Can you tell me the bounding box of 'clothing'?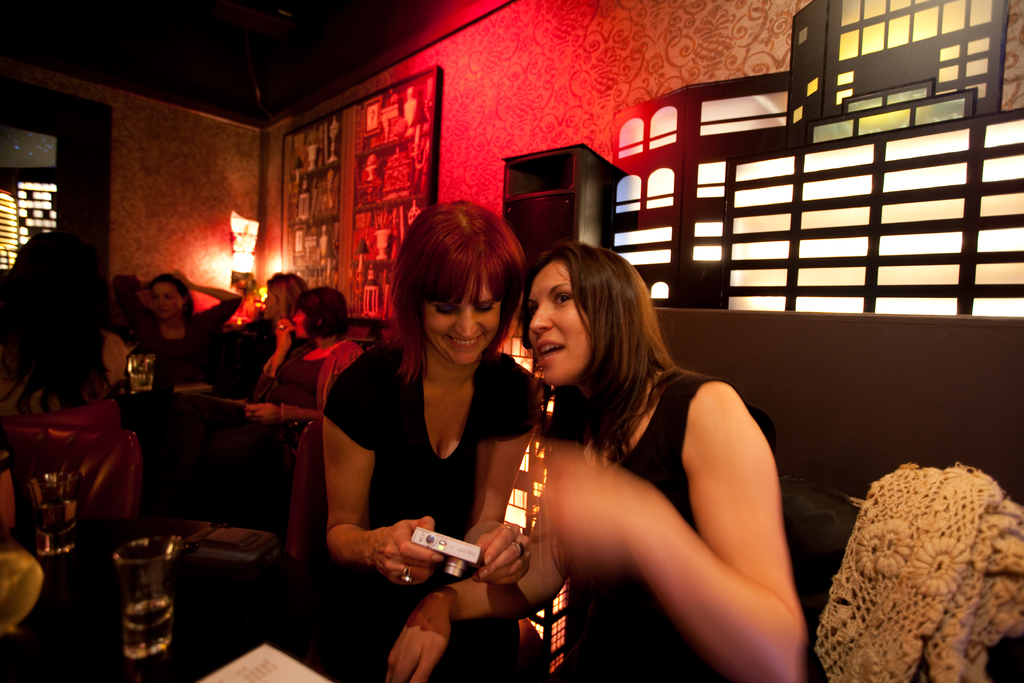
[557,372,774,682].
